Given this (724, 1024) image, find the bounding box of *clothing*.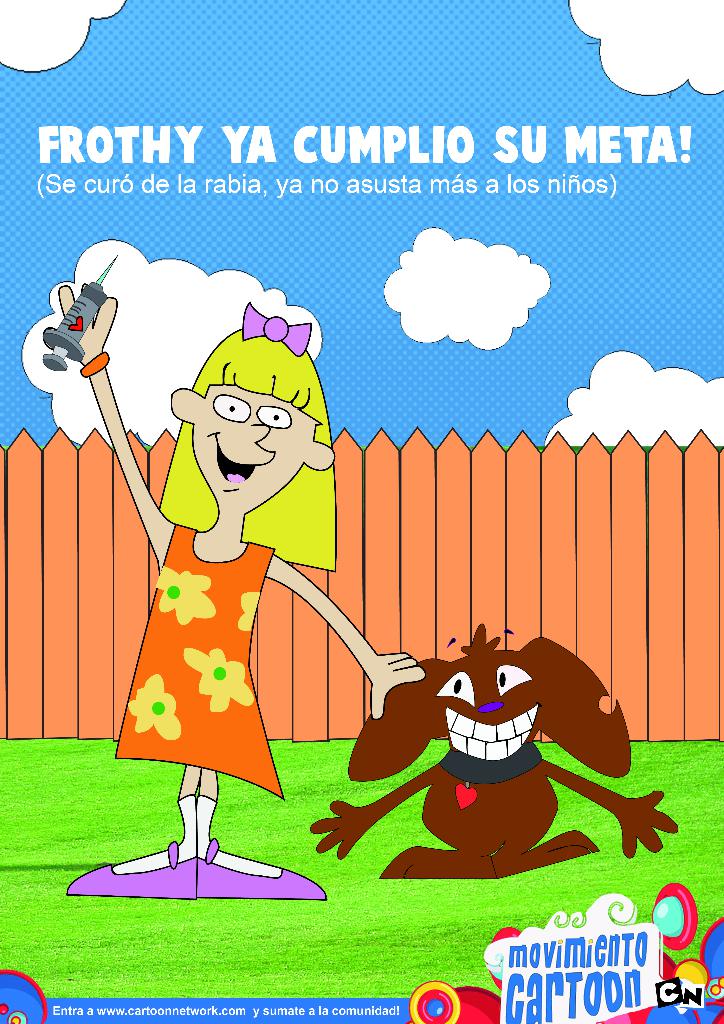
pyautogui.locateOnScreen(112, 523, 286, 801).
